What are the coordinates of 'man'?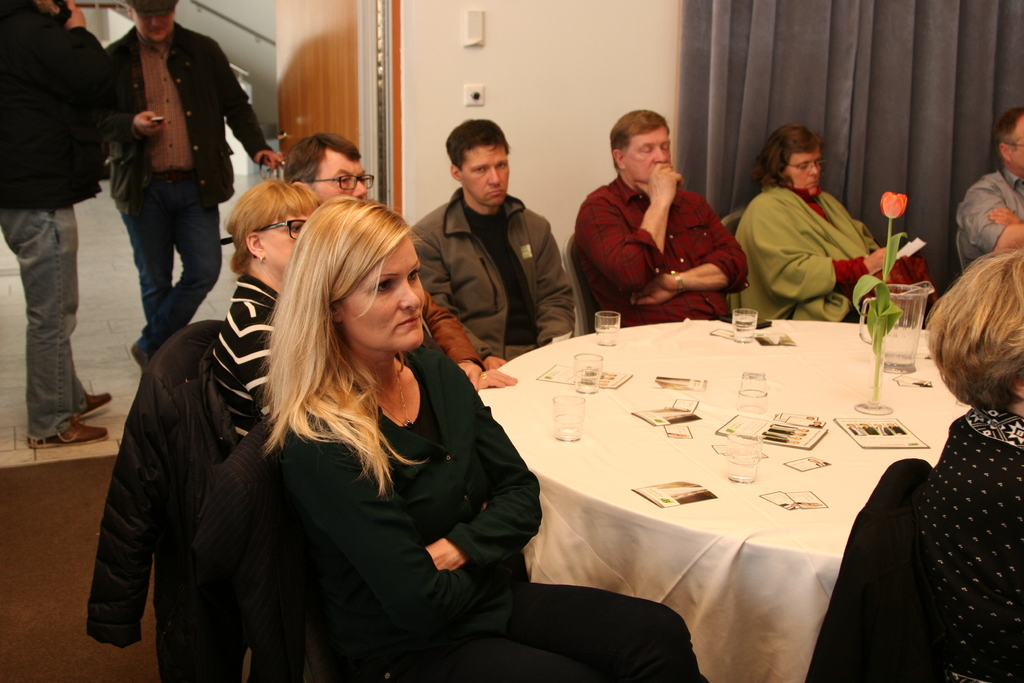
x1=408, y1=120, x2=580, y2=373.
